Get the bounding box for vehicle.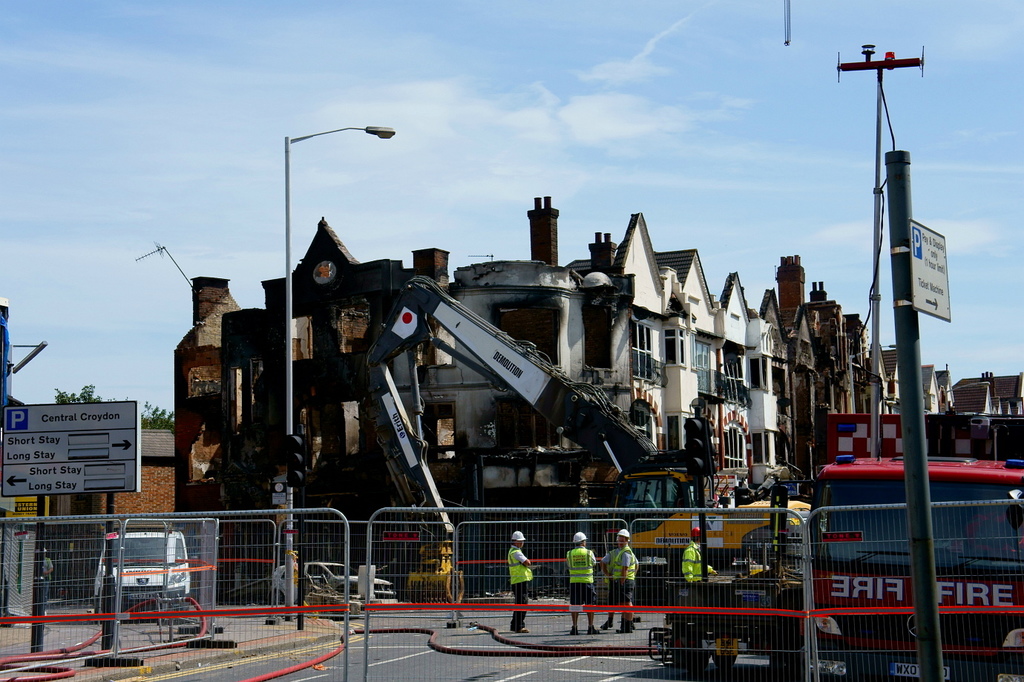
Rect(802, 412, 1023, 678).
